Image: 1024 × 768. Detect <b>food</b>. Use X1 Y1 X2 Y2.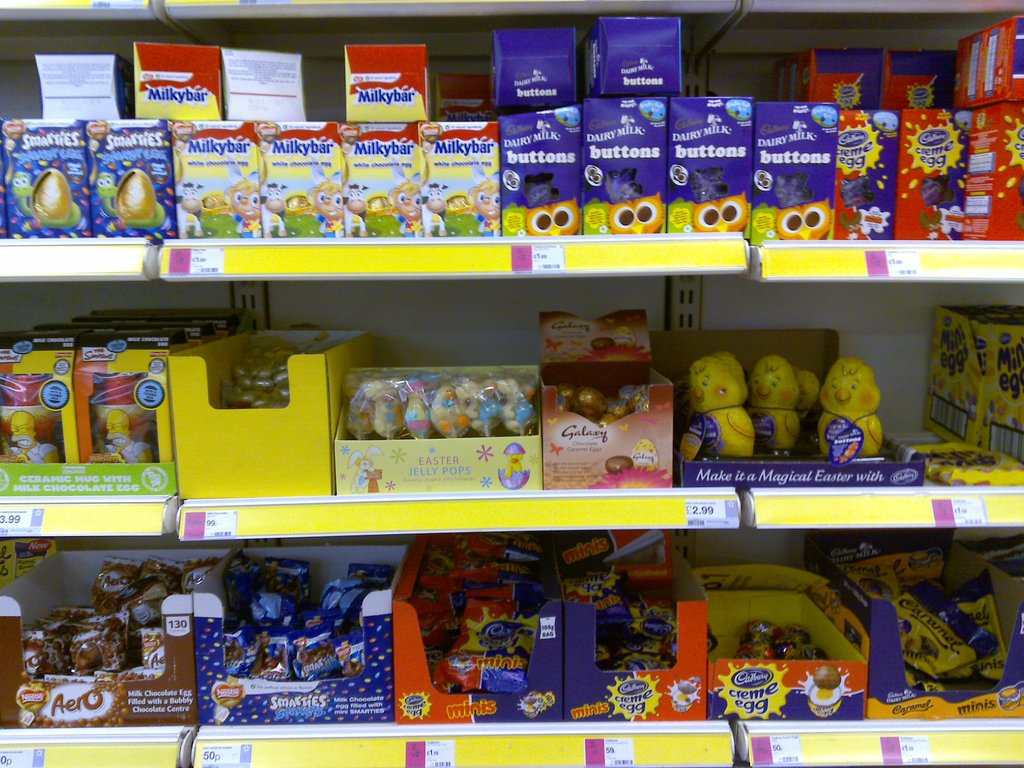
218 333 311 406.
